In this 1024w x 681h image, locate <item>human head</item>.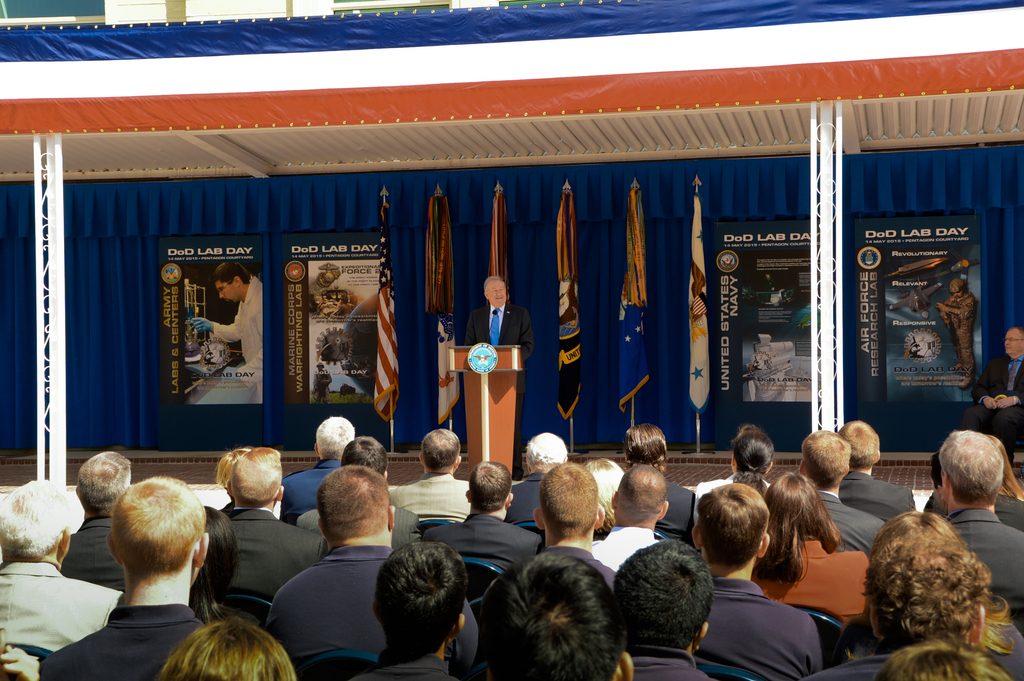
Bounding box: [530, 462, 609, 540].
